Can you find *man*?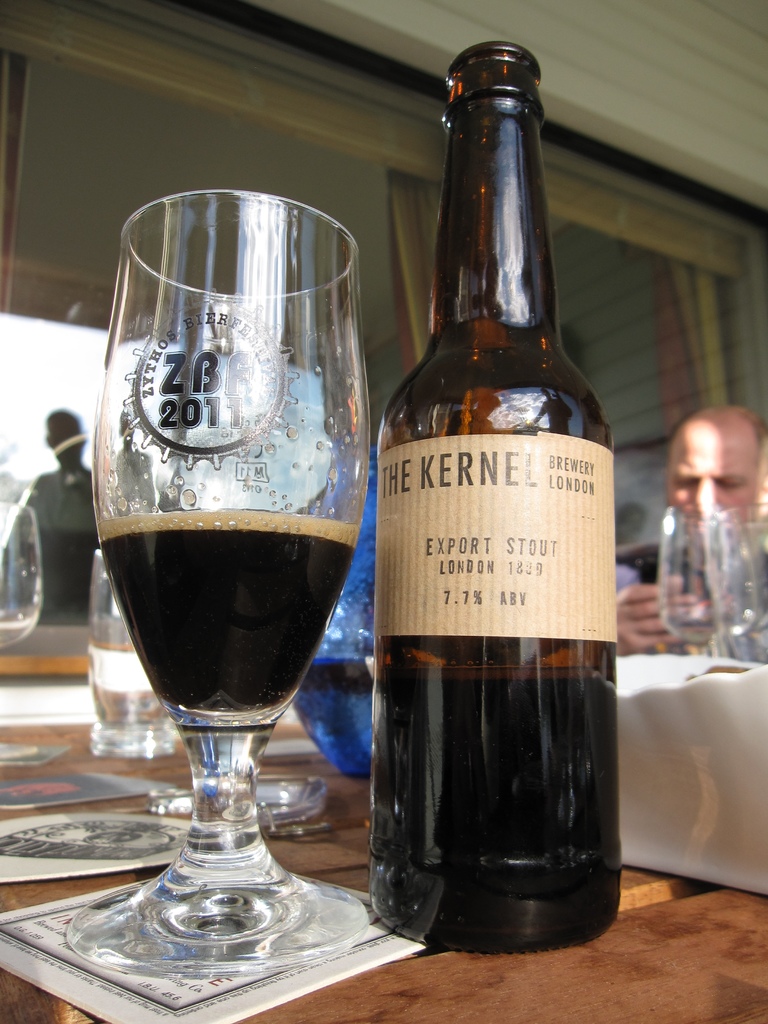
Yes, bounding box: 616/406/767/650.
